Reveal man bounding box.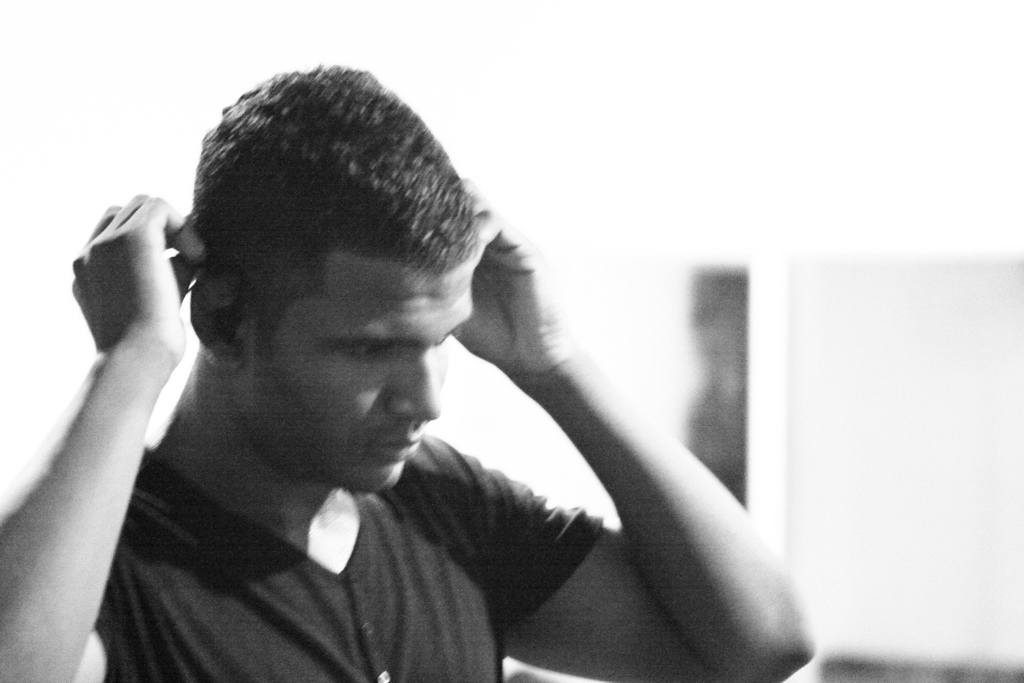
Revealed: 41:58:751:670.
